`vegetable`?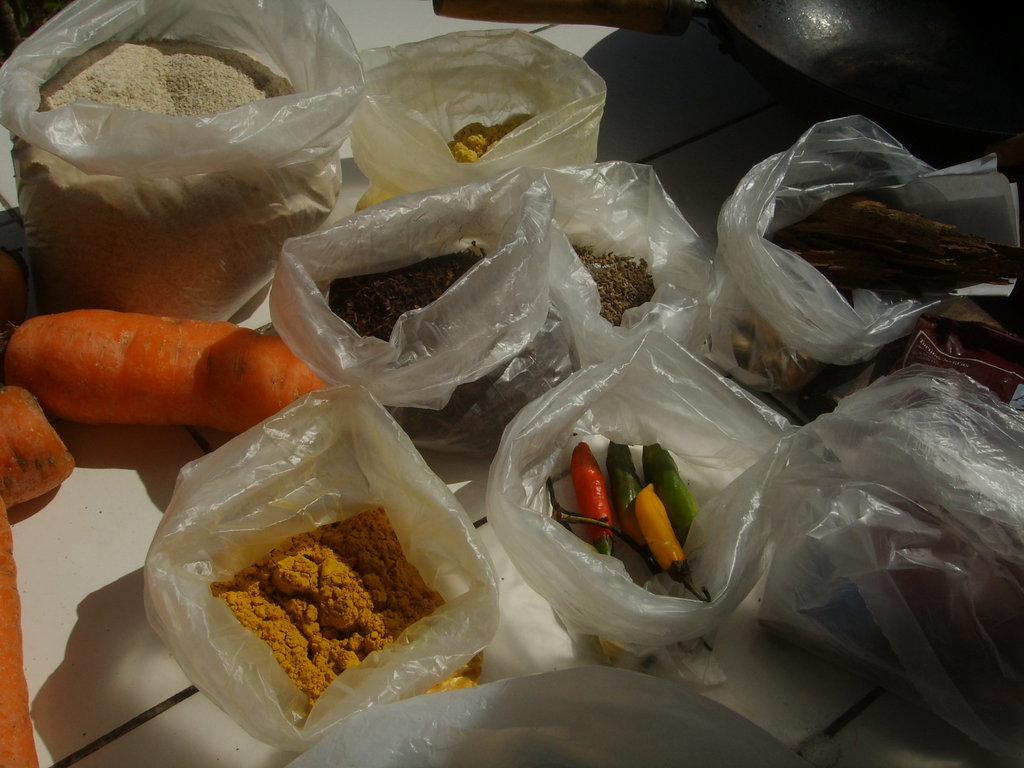
0 309 334 437
